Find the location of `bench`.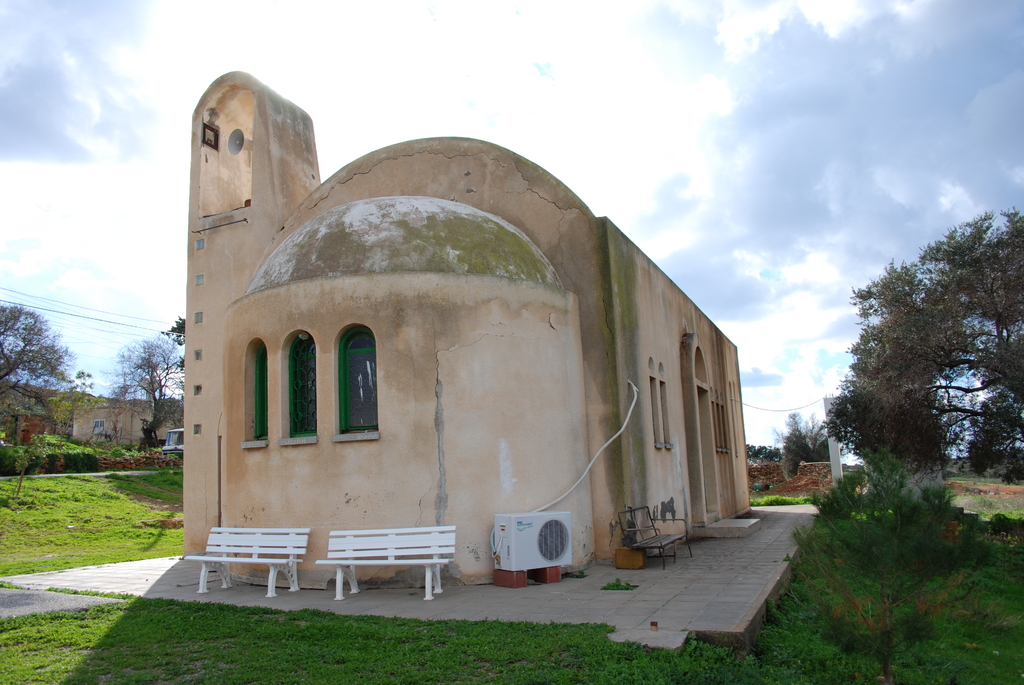
Location: BBox(616, 508, 693, 569).
